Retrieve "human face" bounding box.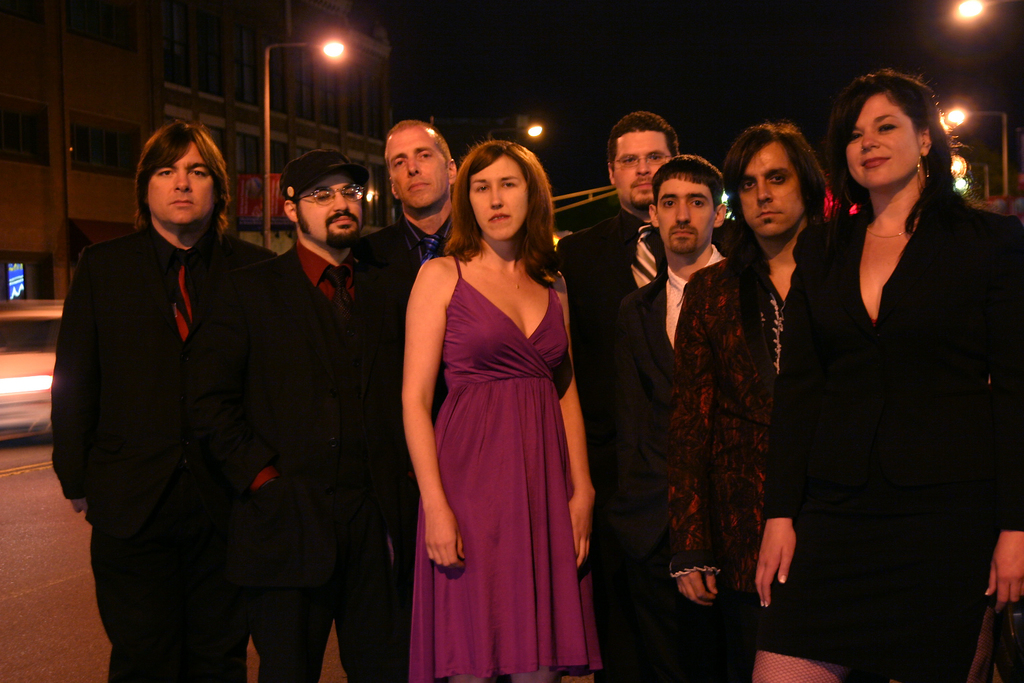
Bounding box: 845:93:919:186.
